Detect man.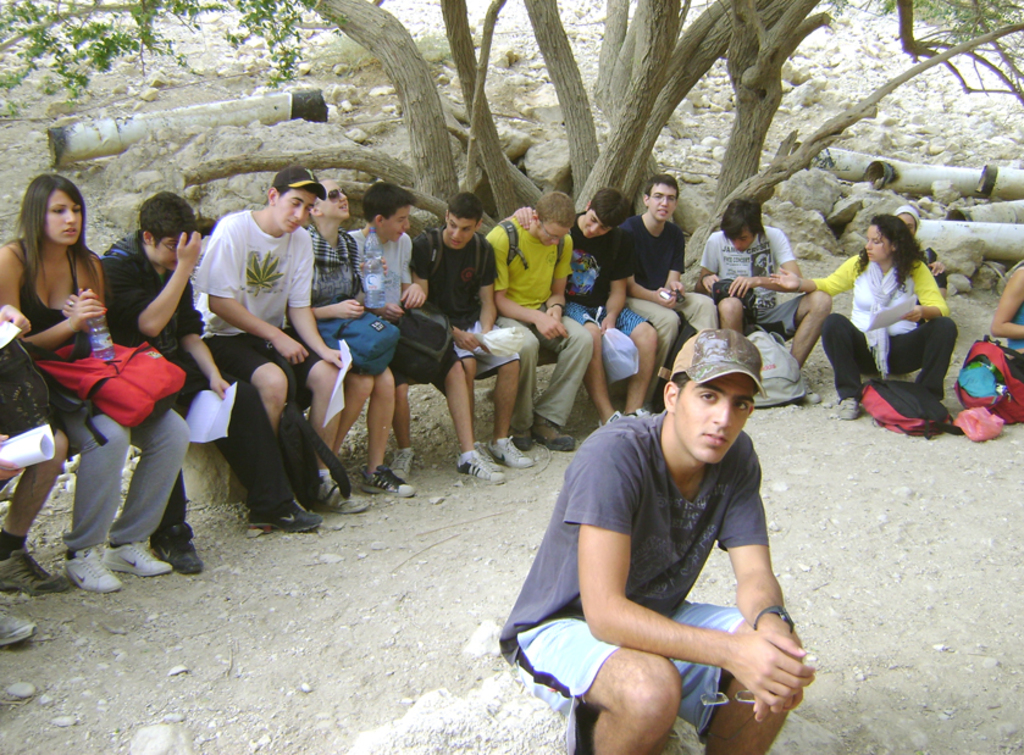
Detected at {"left": 507, "top": 331, "right": 806, "bottom": 754}.
